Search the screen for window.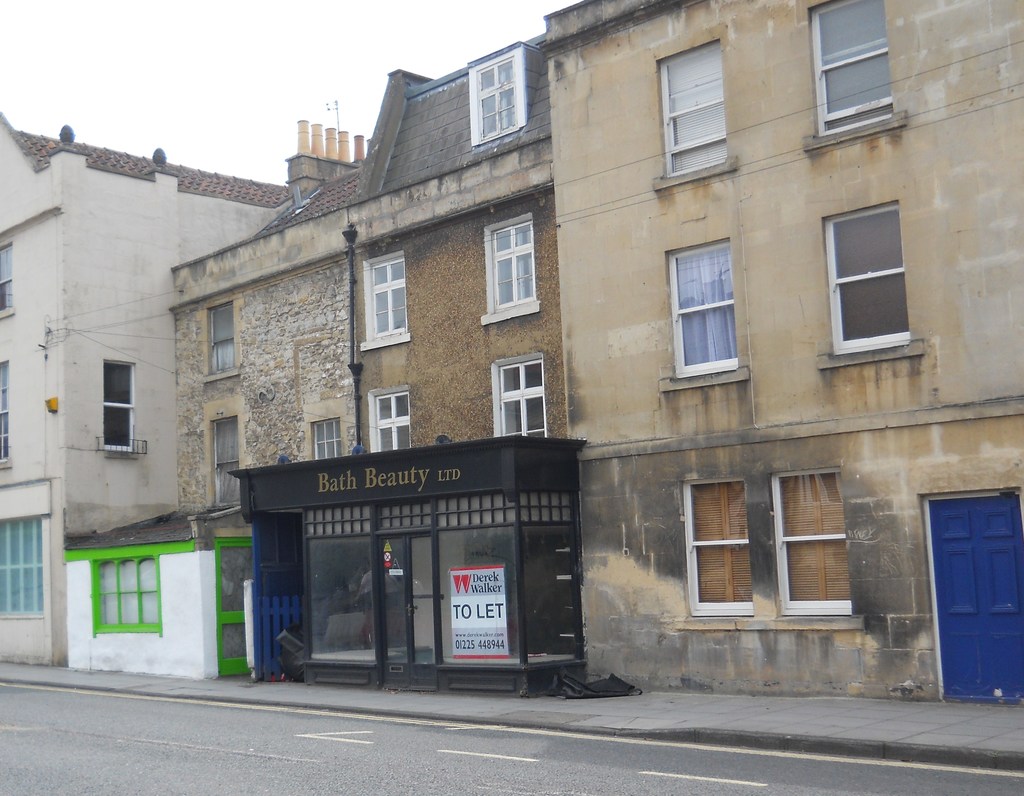
Found at x1=0, y1=239, x2=11, y2=315.
